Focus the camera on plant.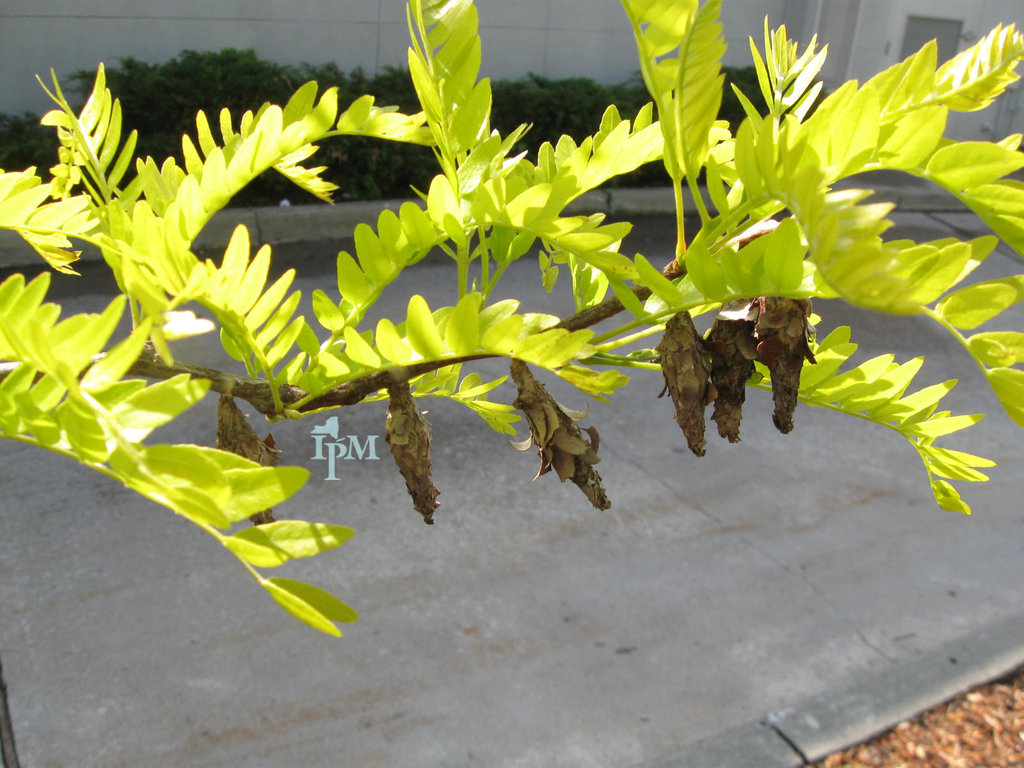
Focus region: 0 0 1023 641.
